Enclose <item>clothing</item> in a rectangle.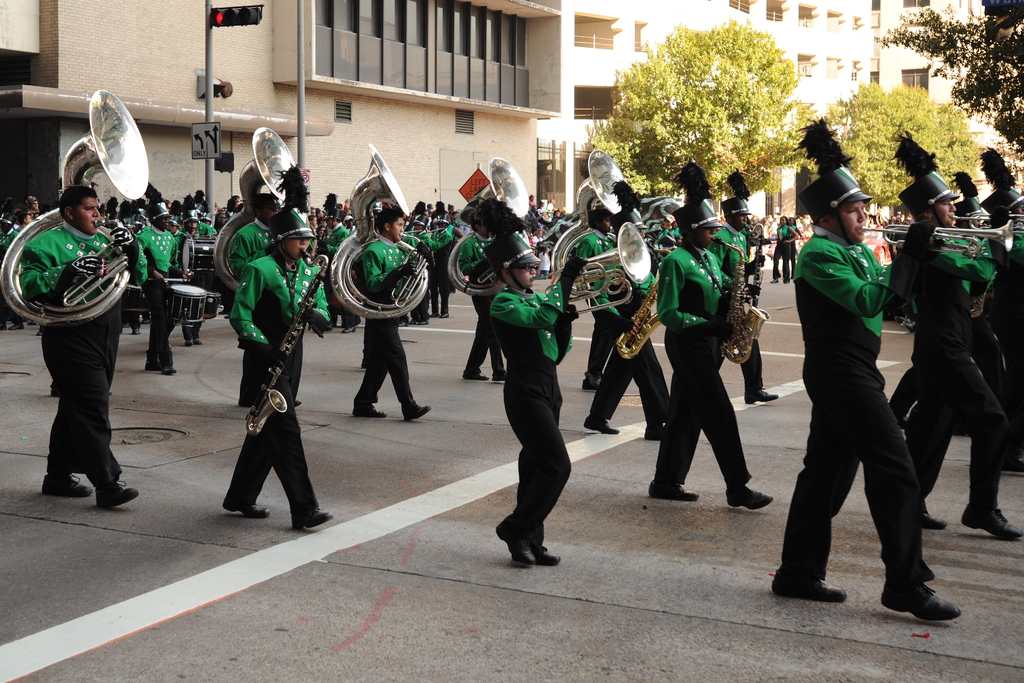
907,239,1023,519.
